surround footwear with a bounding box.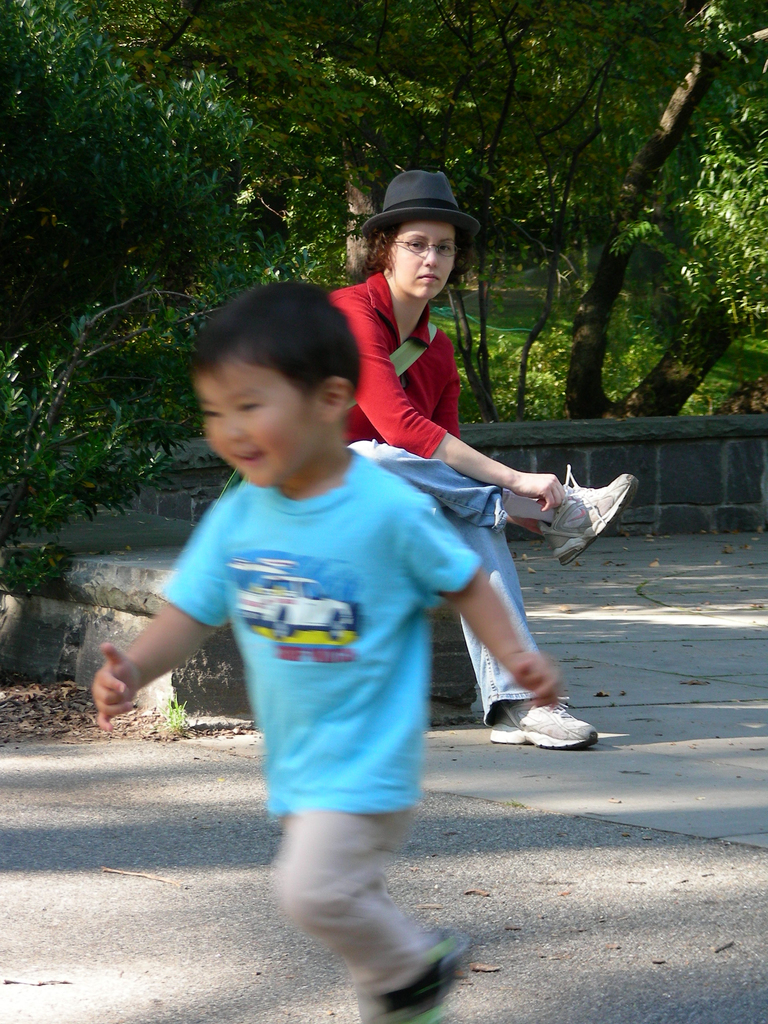
bbox=(484, 676, 592, 745).
